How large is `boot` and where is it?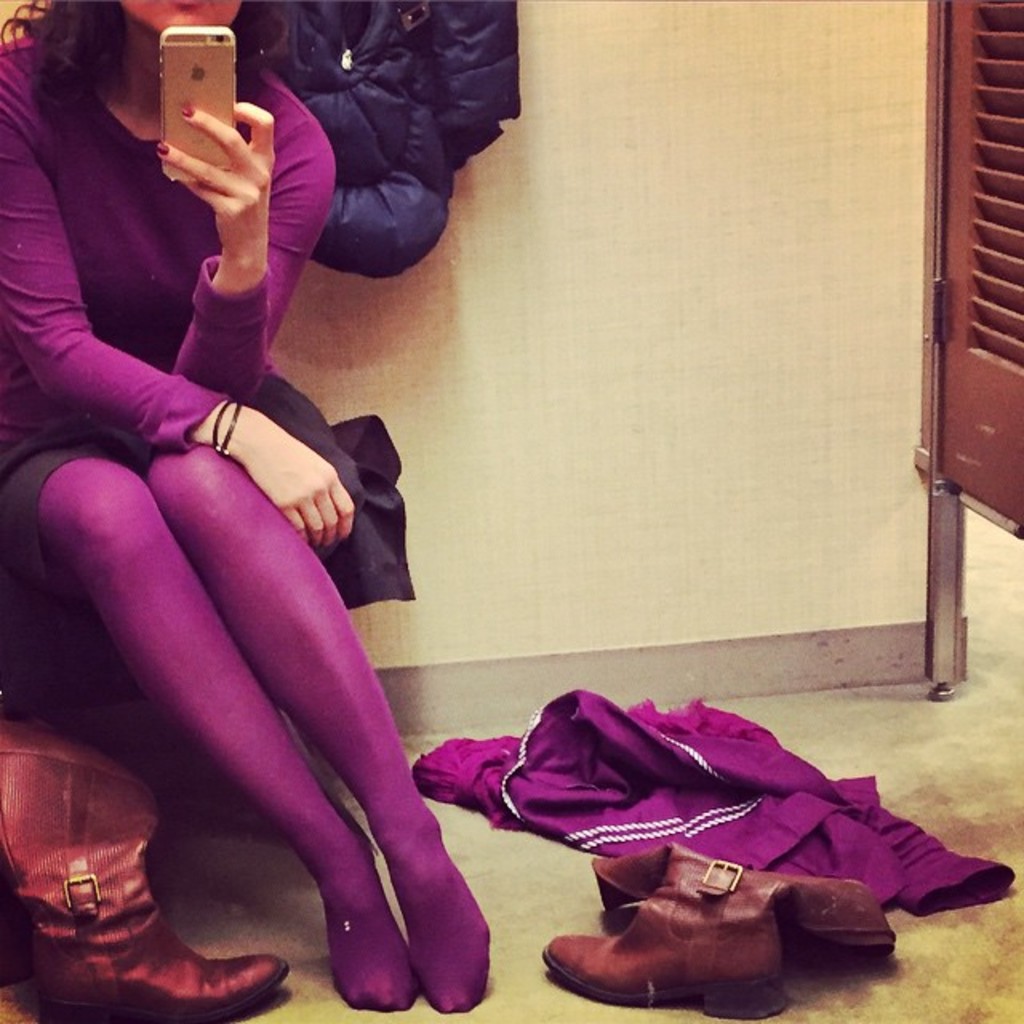
Bounding box: box=[542, 838, 894, 1018].
